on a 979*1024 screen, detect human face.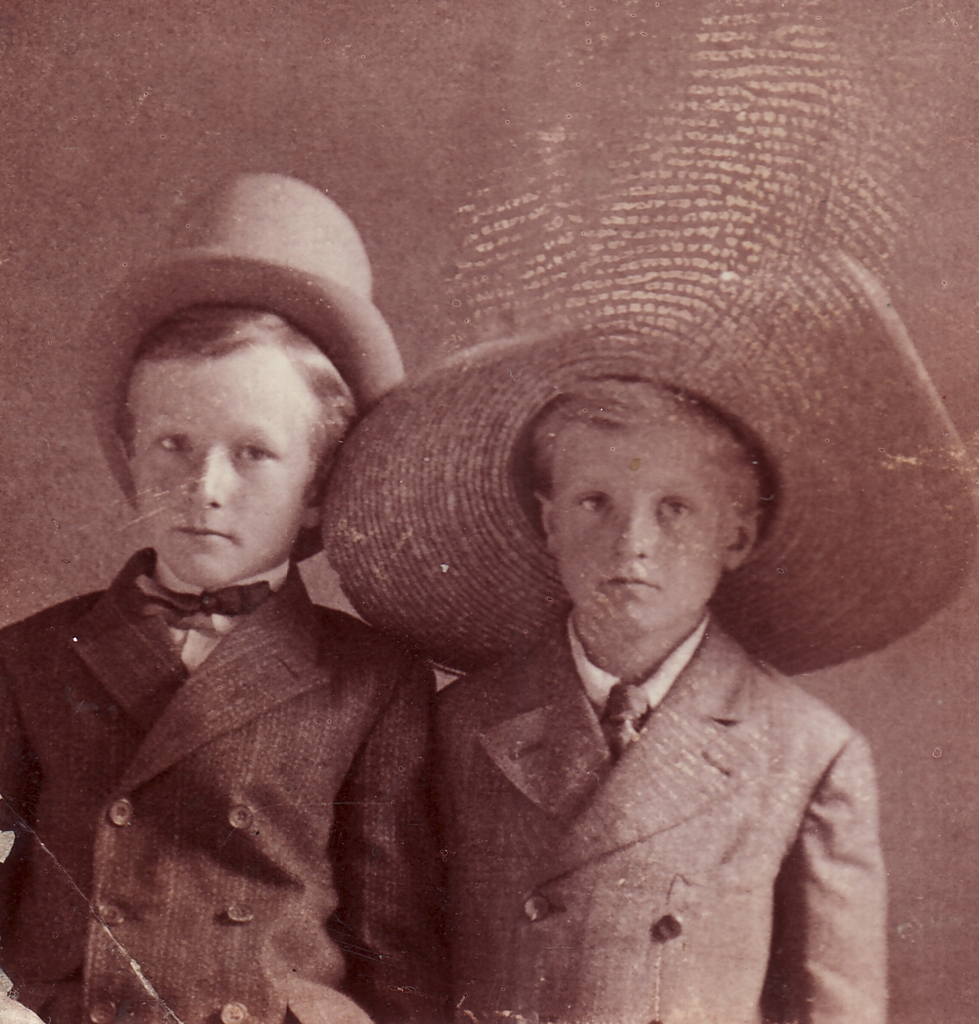
locate(557, 426, 725, 637).
